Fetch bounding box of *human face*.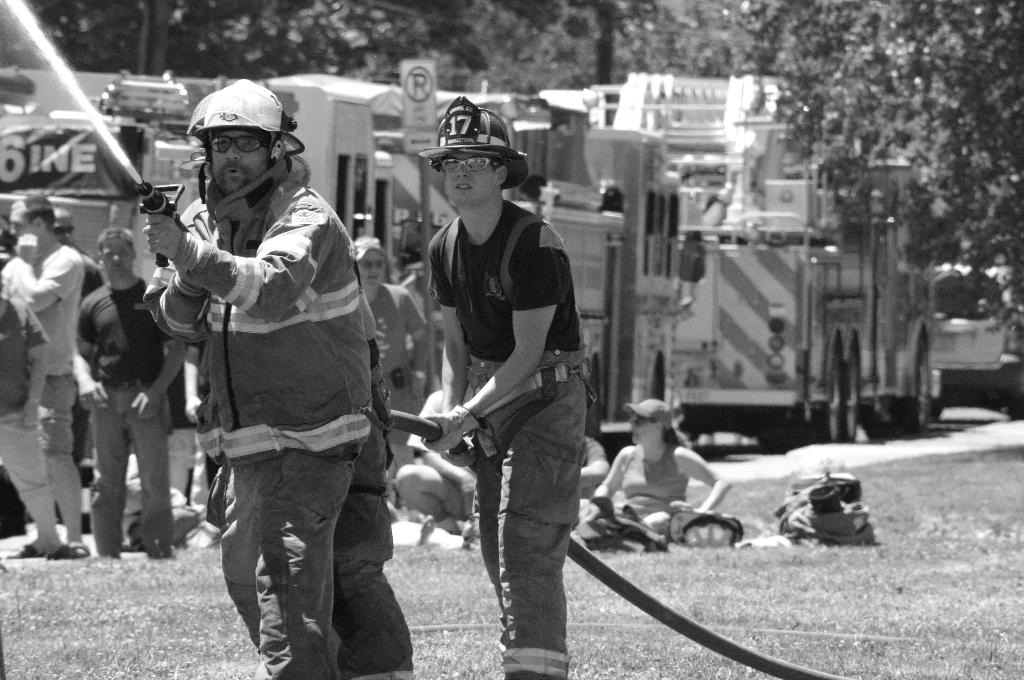
Bbox: [left=631, top=416, right=656, bottom=450].
